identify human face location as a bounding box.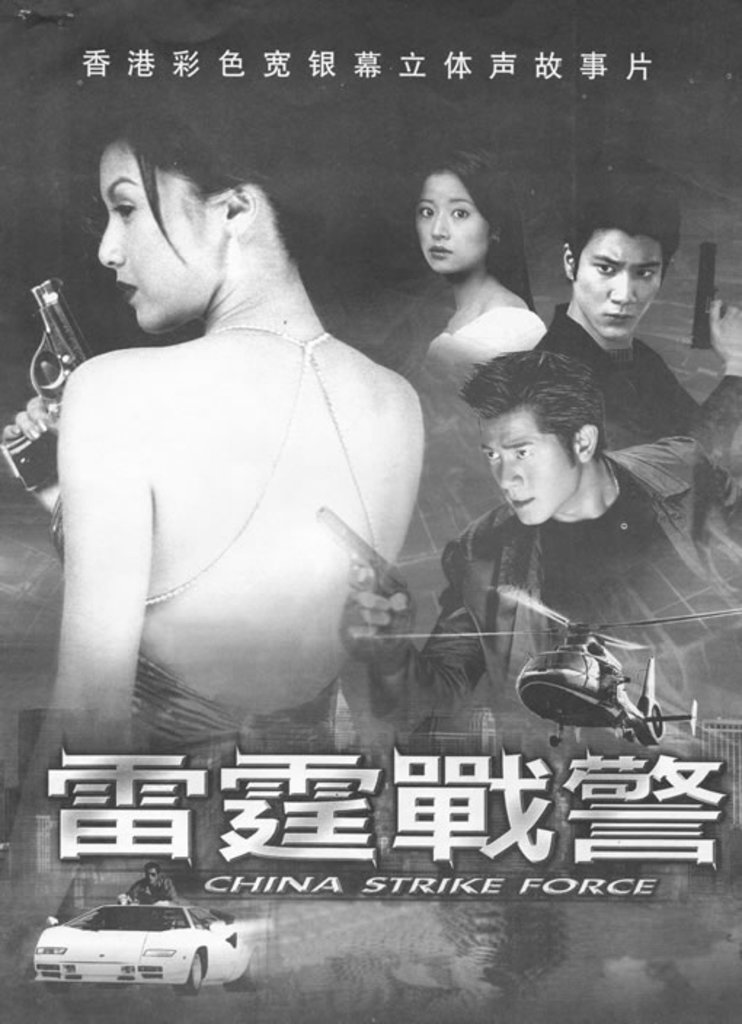
[x1=579, y1=231, x2=665, y2=339].
